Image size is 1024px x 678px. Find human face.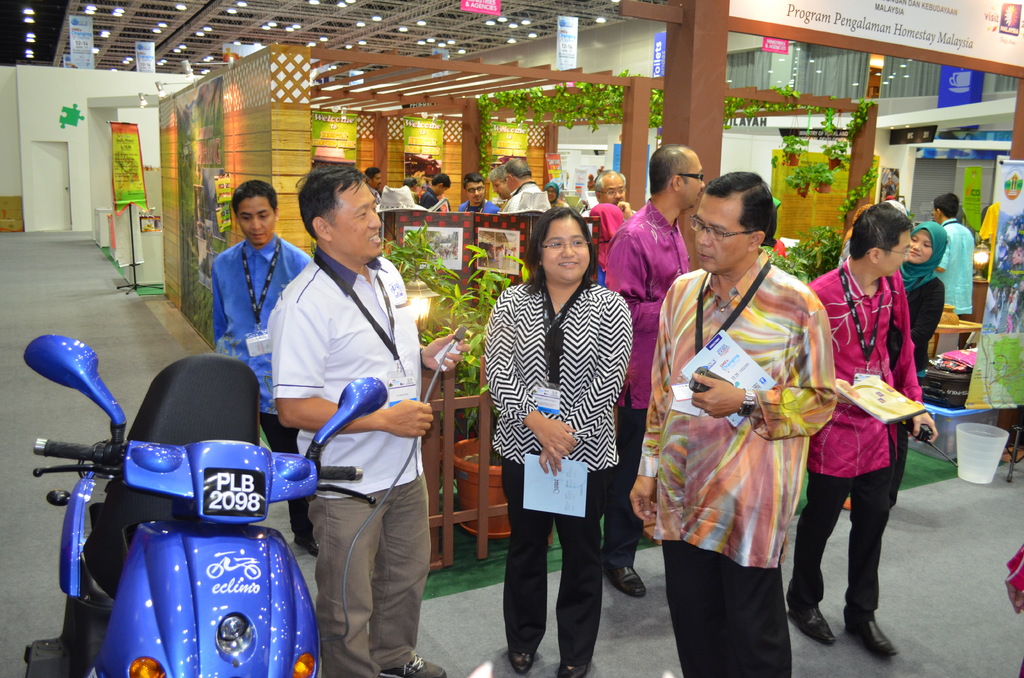
left=464, top=184, right=485, bottom=205.
